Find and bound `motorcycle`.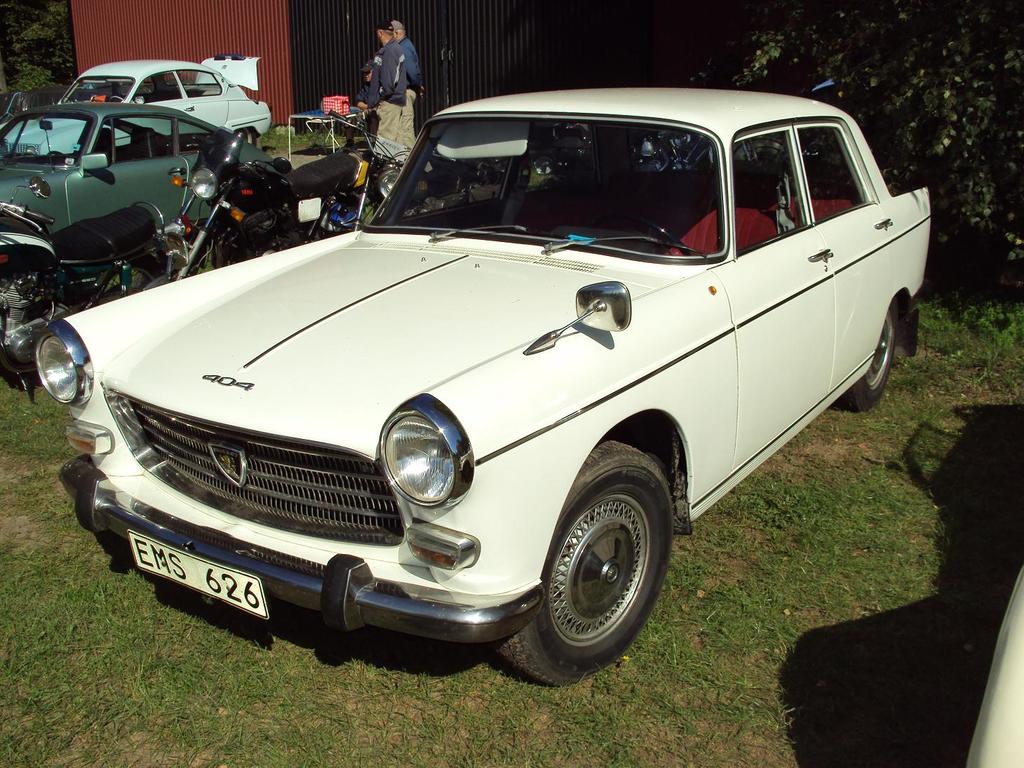
Bound: x1=143 y1=126 x2=363 y2=291.
